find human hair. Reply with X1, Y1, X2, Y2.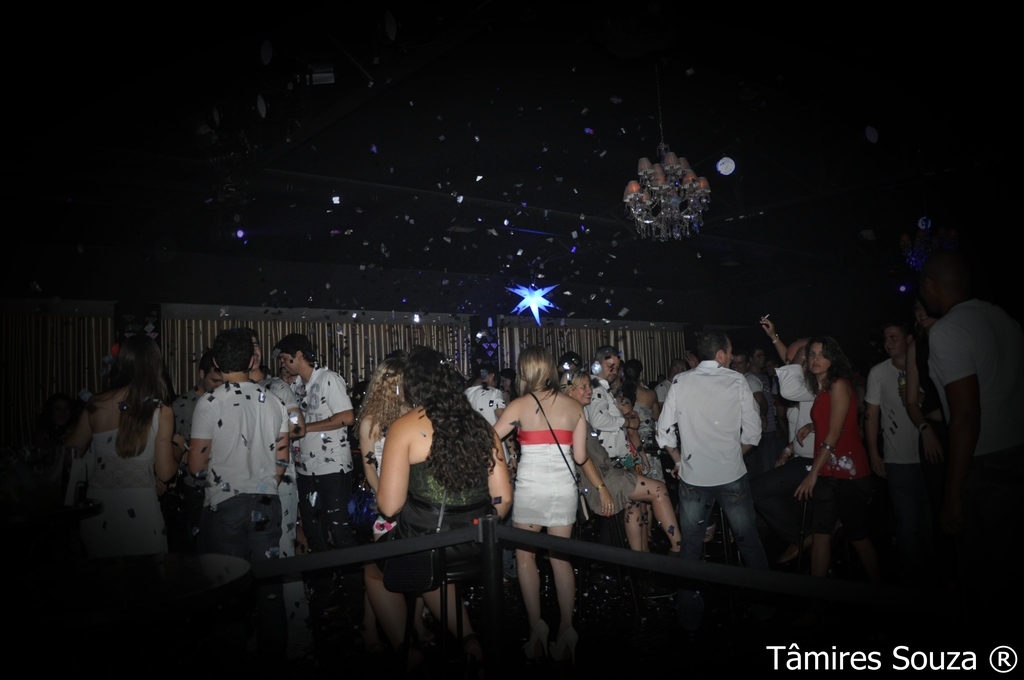
515, 343, 561, 397.
